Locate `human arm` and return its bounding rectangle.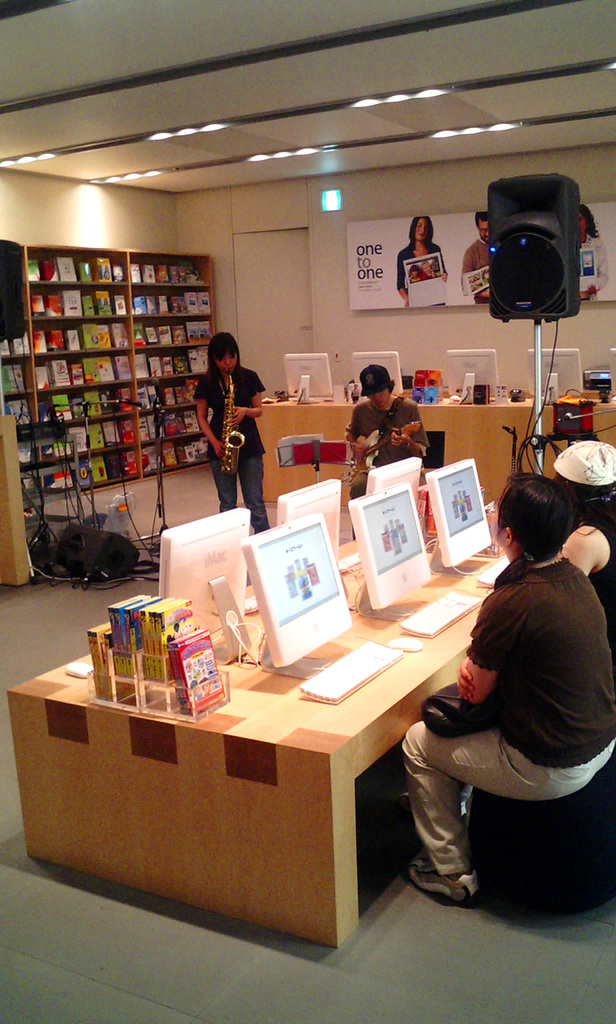
<box>452,599,504,703</box>.
